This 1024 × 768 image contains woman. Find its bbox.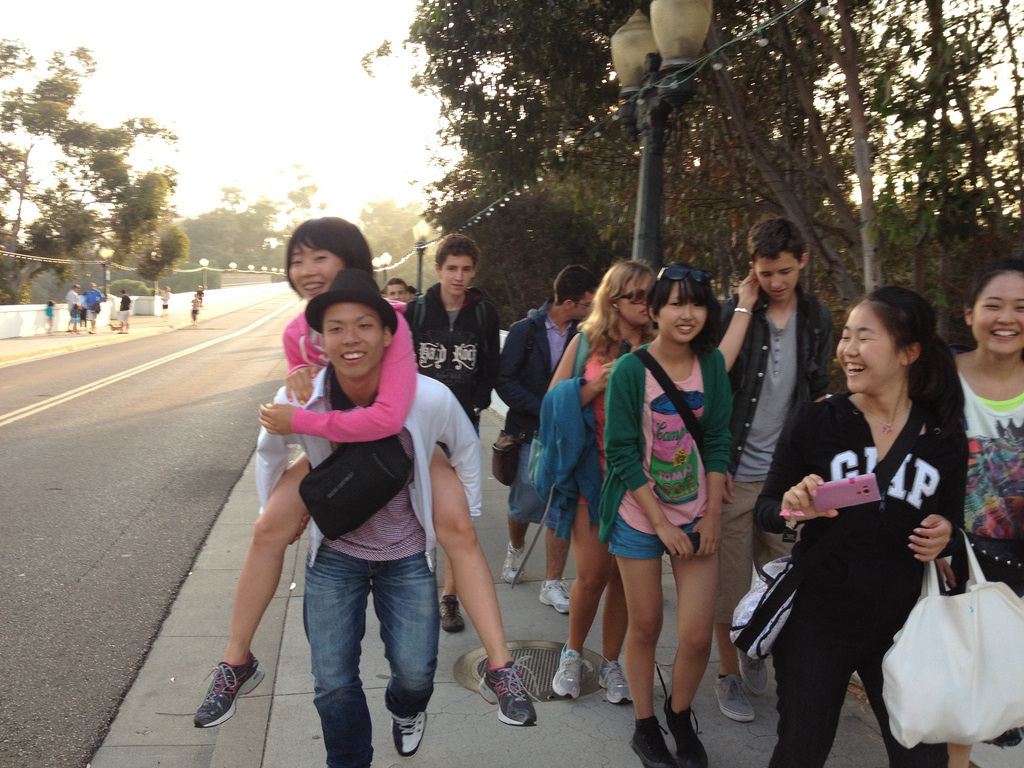
544 261 660 703.
